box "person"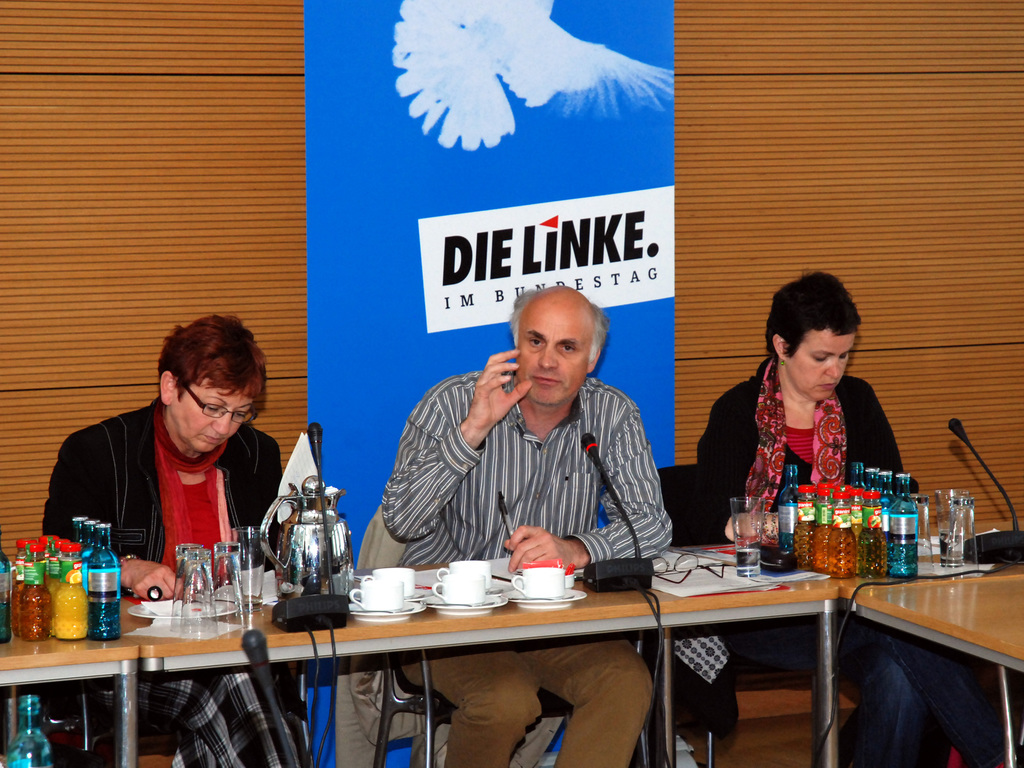
locate(40, 306, 315, 767)
